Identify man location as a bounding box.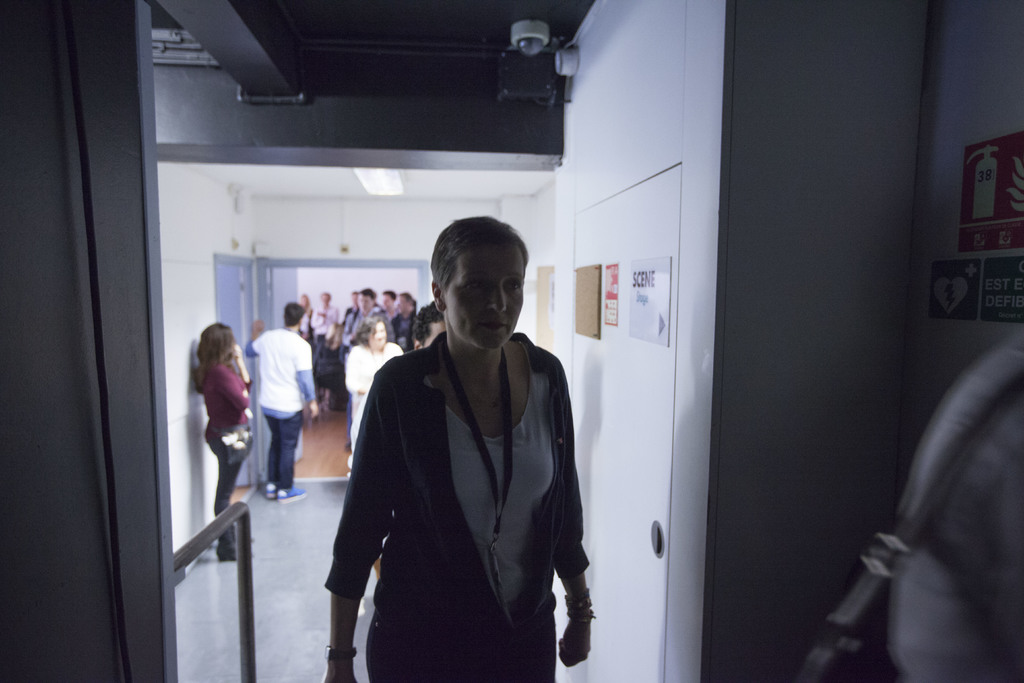
x1=291 y1=283 x2=322 y2=336.
